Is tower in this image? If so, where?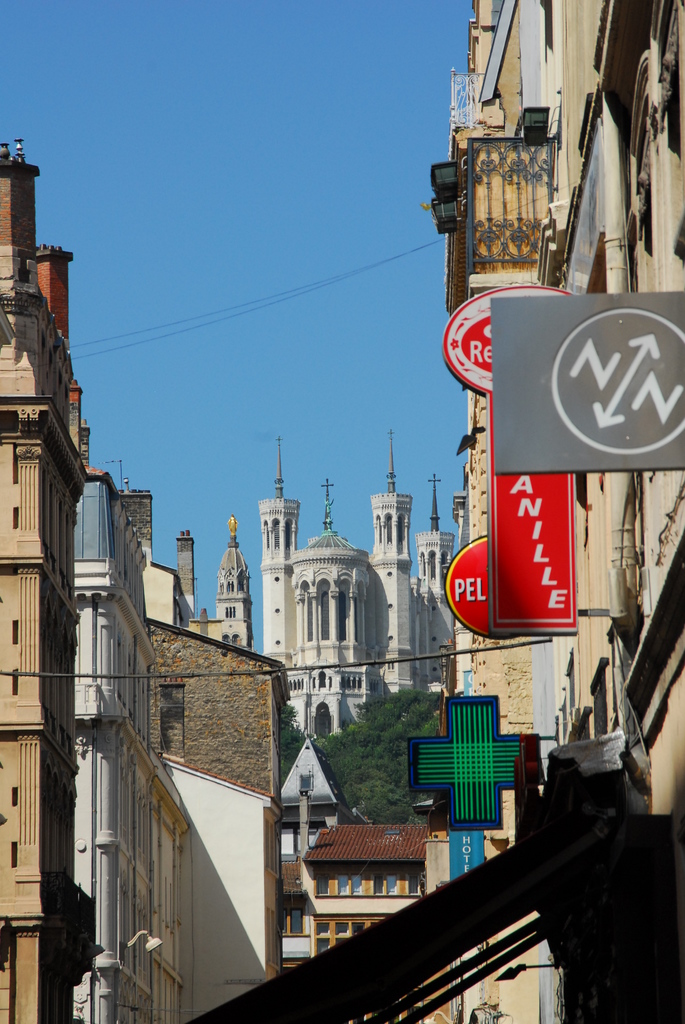
Yes, at BBox(258, 449, 293, 687).
